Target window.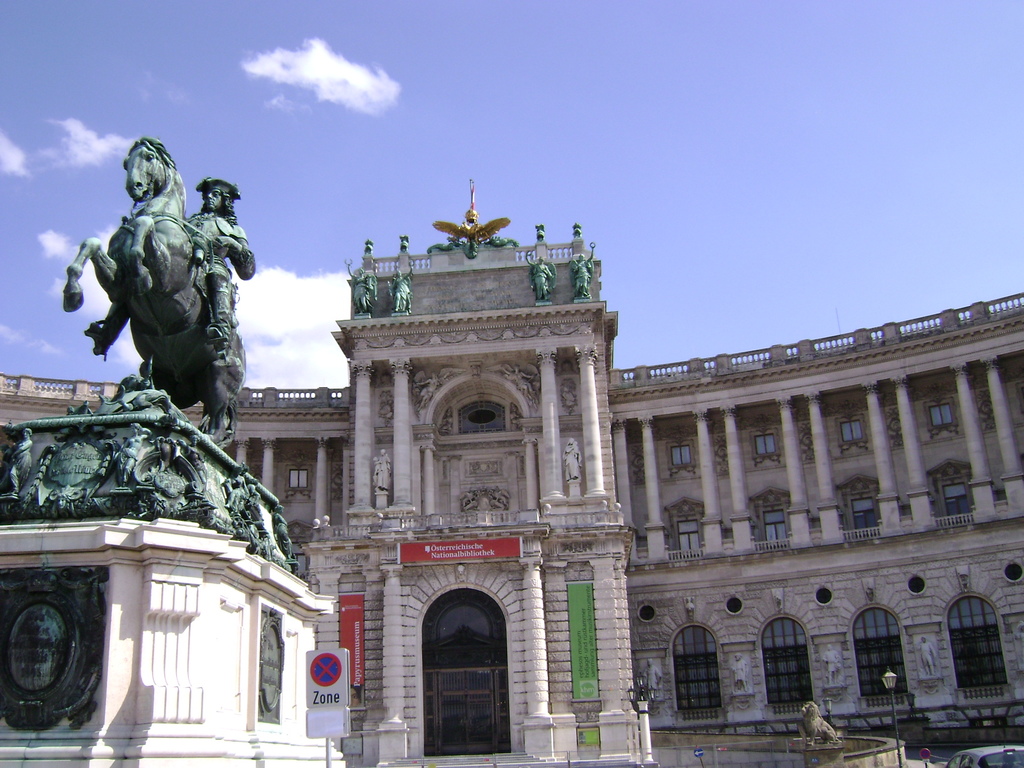
Target region: x1=840, y1=413, x2=867, y2=444.
